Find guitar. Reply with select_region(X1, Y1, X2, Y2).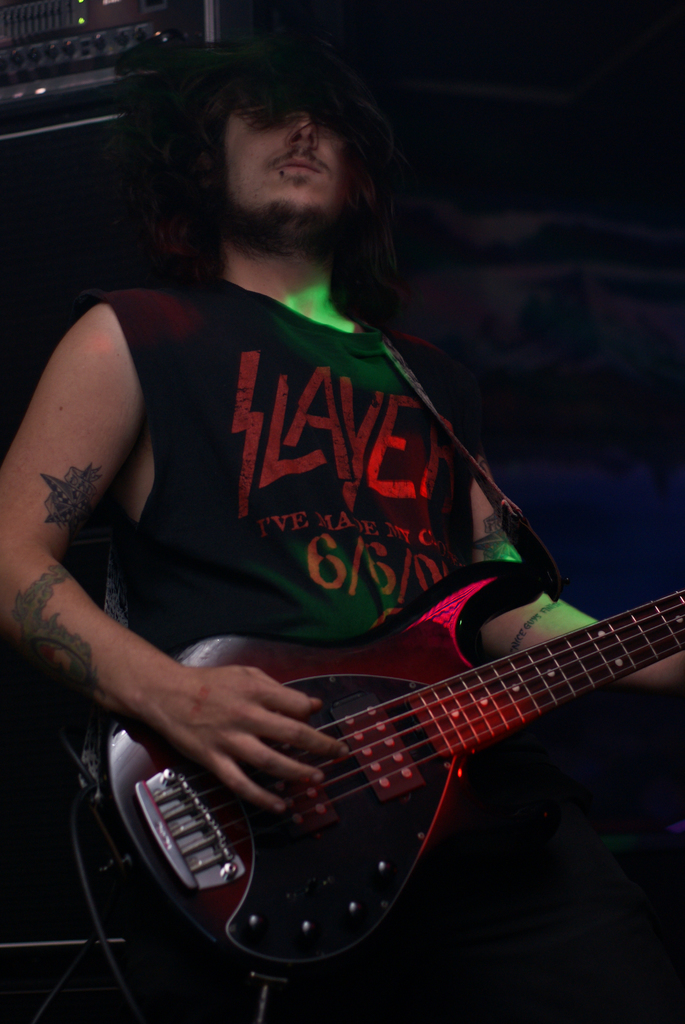
select_region(109, 559, 684, 973).
